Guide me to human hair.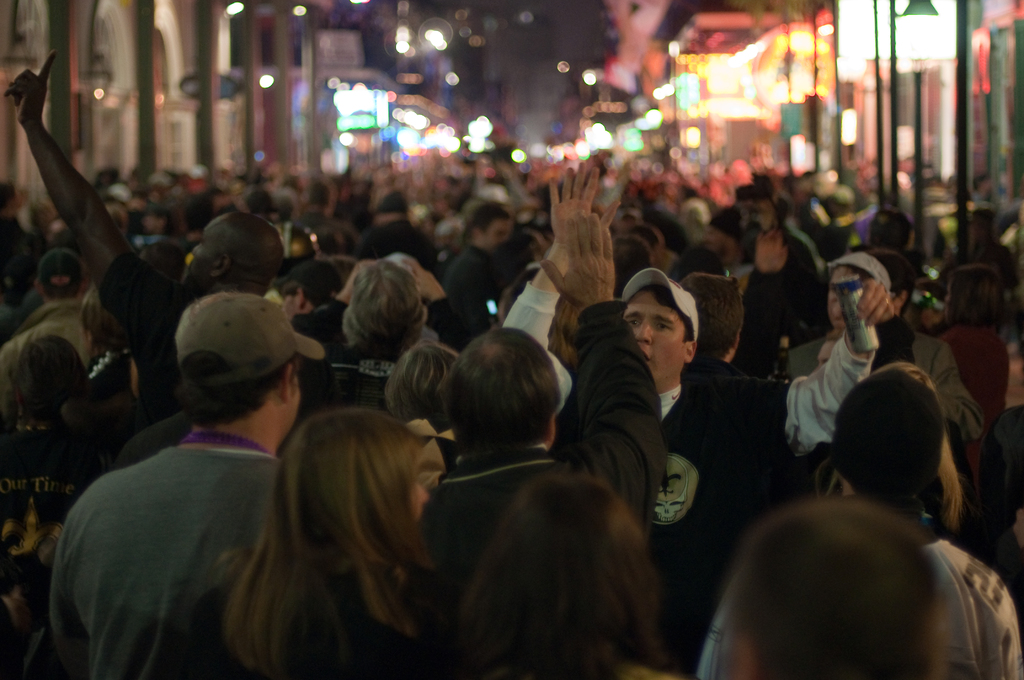
Guidance: left=452, top=471, right=664, bottom=679.
